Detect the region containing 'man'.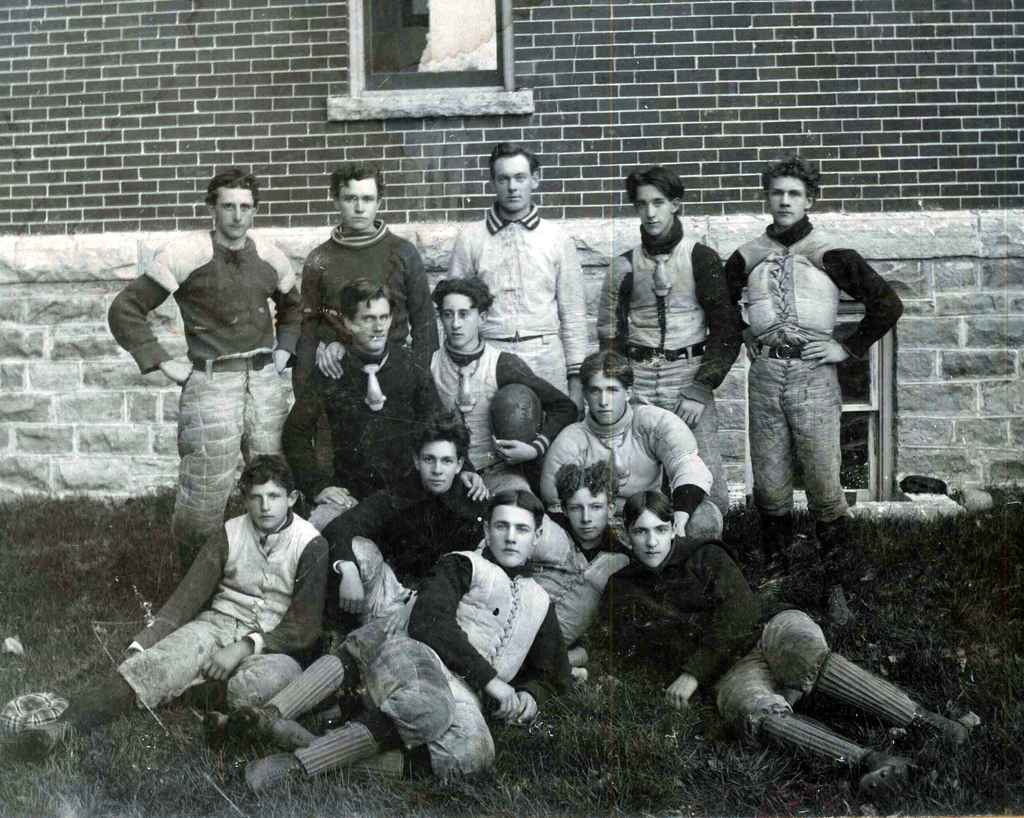
locate(323, 420, 498, 643).
